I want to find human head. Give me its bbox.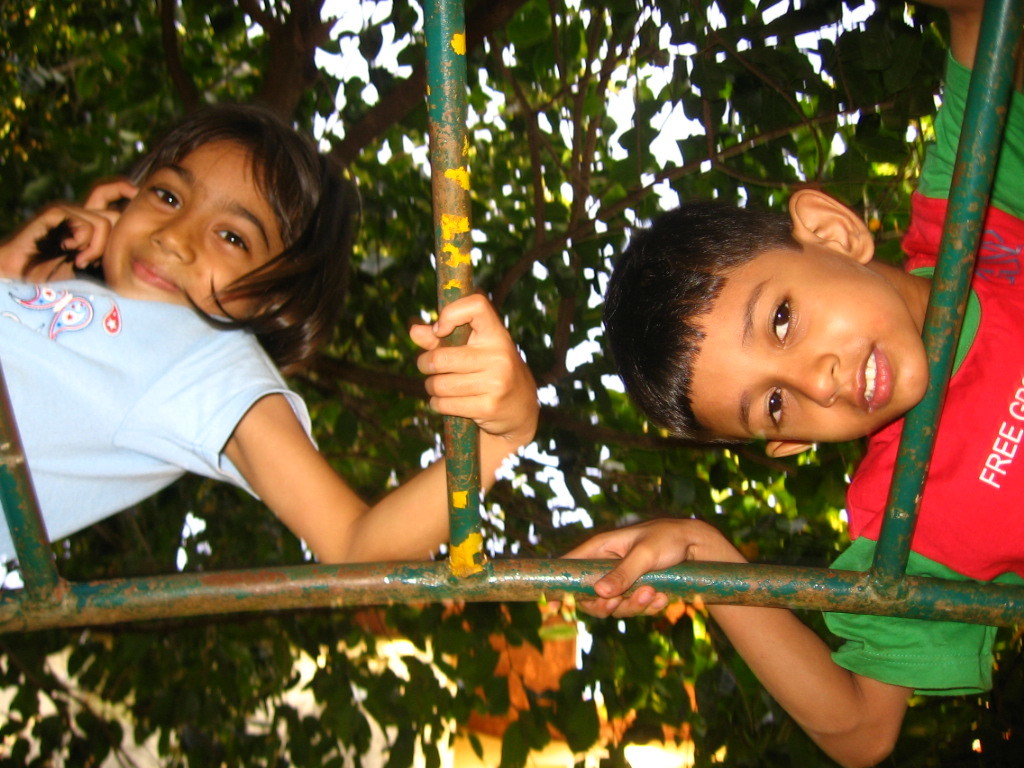
bbox=(95, 103, 364, 372).
